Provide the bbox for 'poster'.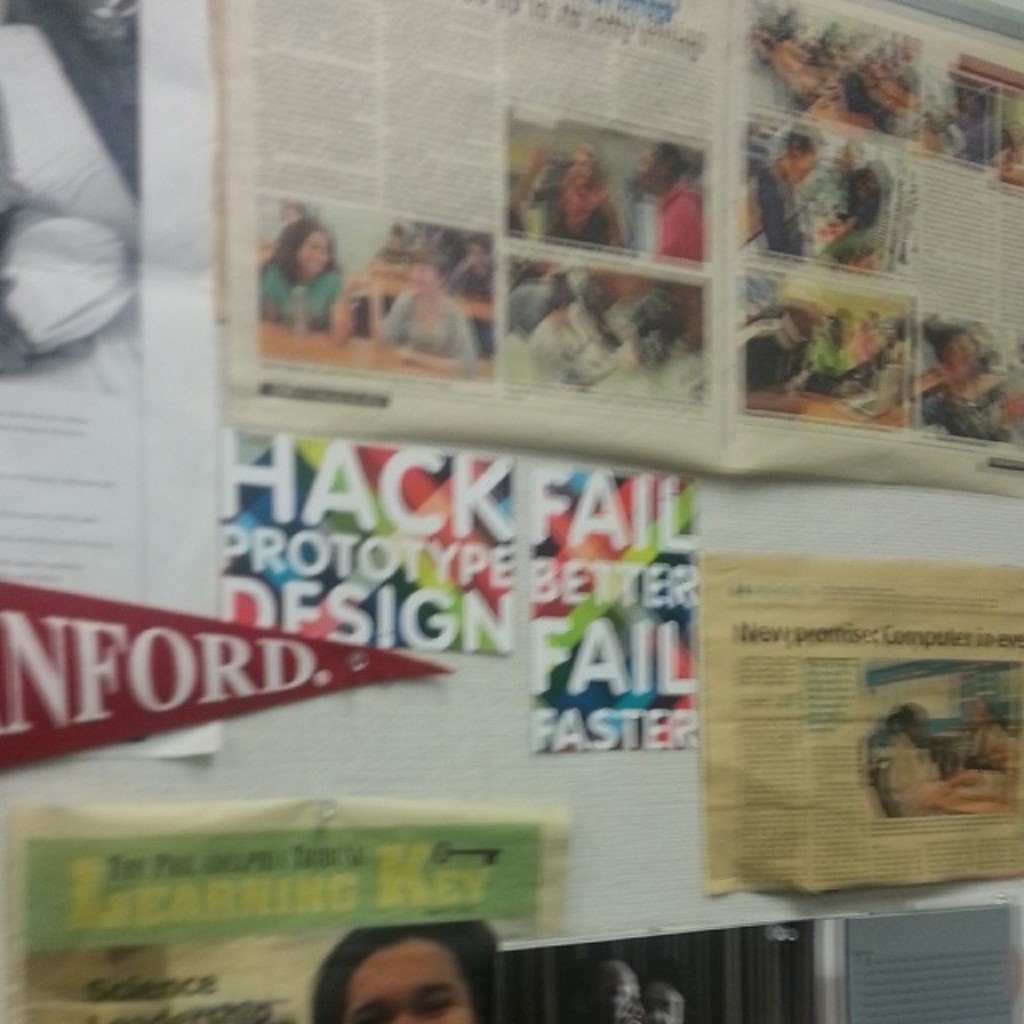
0:0:224:754.
